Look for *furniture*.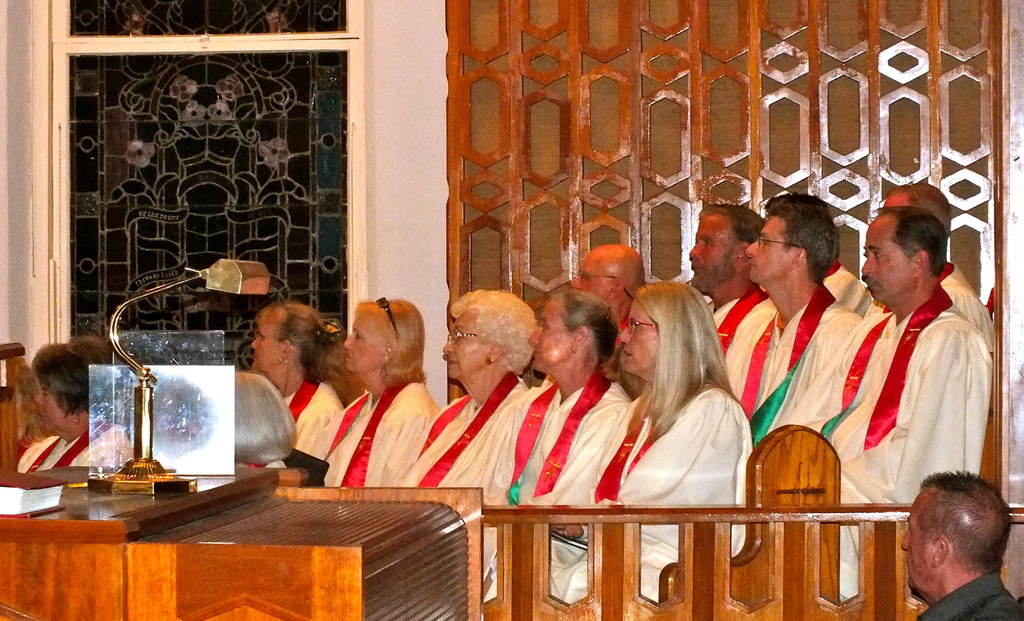
Found: locate(662, 424, 845, 608).
